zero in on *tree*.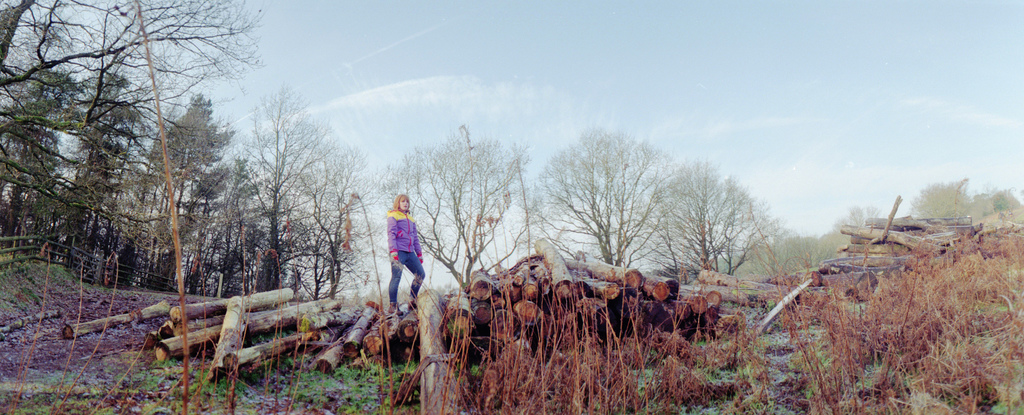
Zeroed in: (44,71,145,235).
